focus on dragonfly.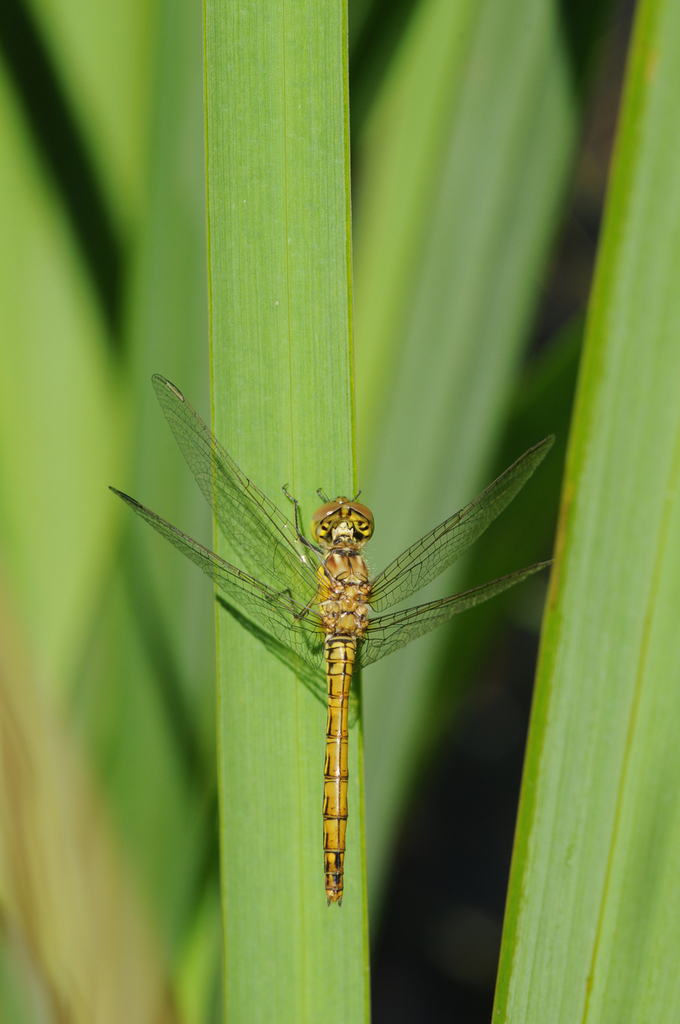
Focused at [left=107, top=378, right=564, bottom=910].
